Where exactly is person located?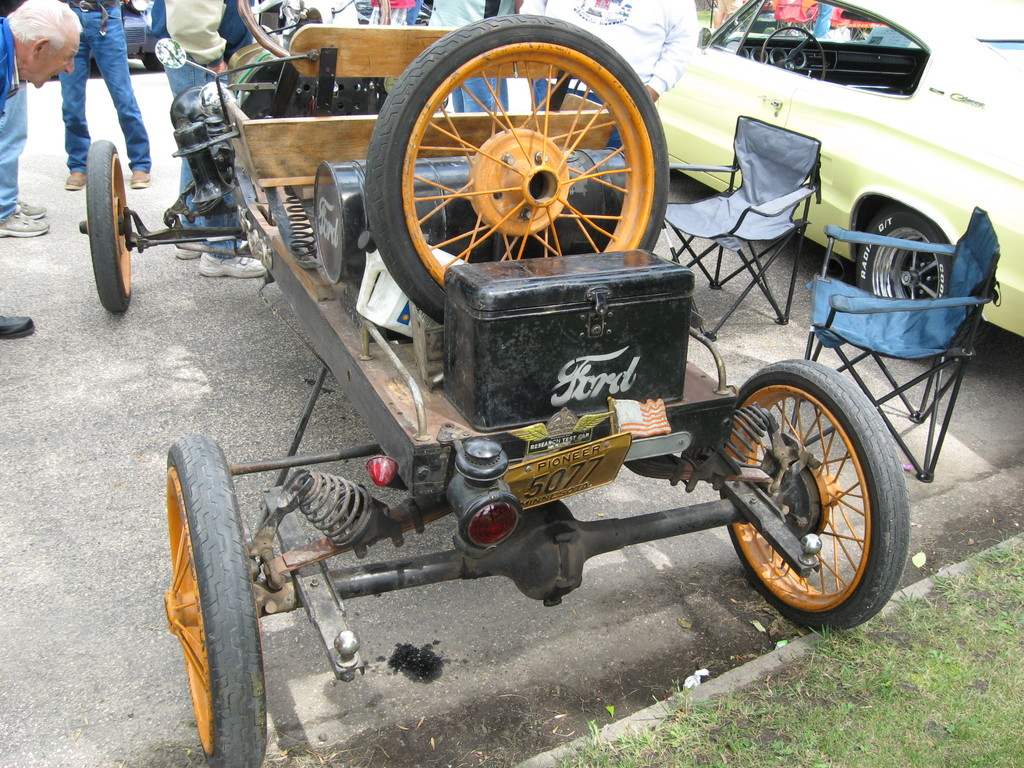
Its bounding box is x1=60, y1=0, x2=156, y2=198.
